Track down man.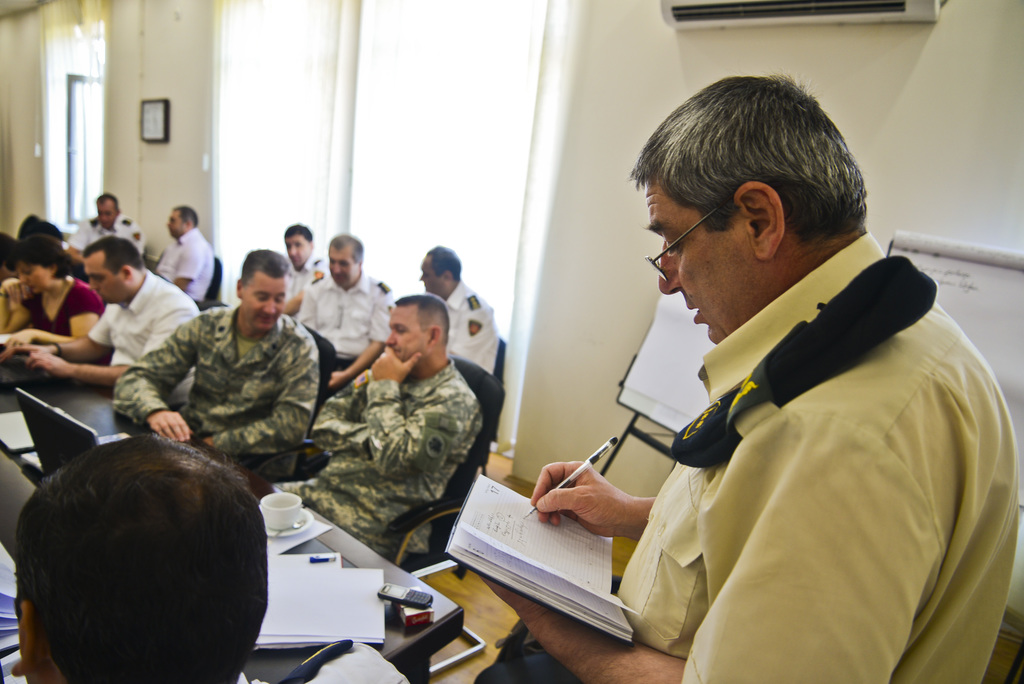
Tracked to crop(68, 190, 144, 258).
